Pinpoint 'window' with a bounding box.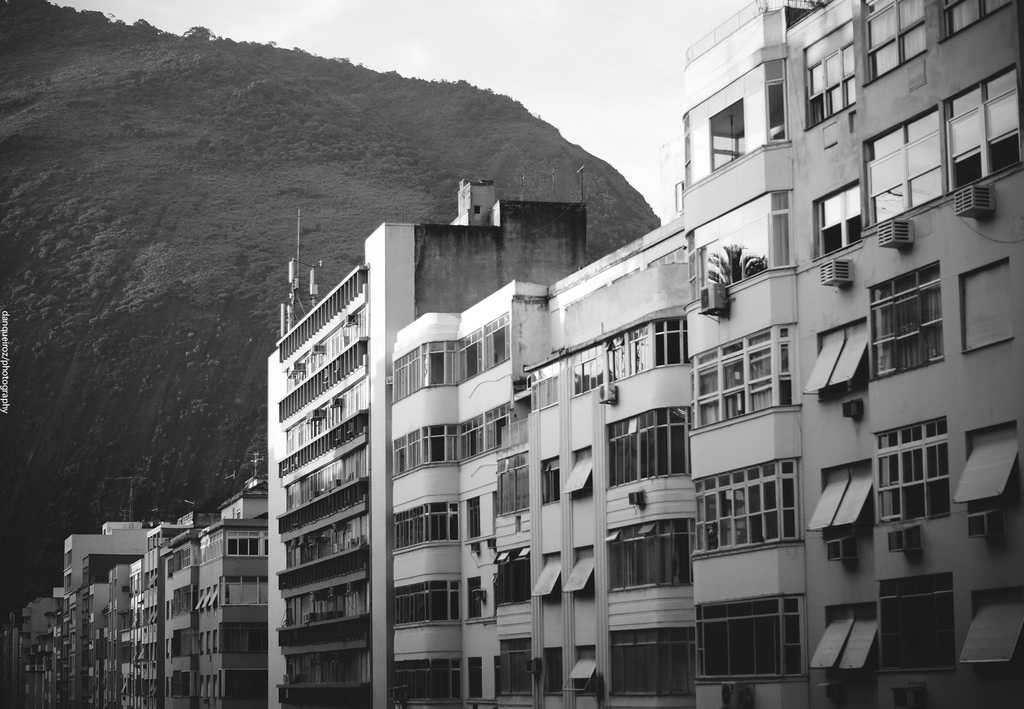
select_region(166, 669, 194, 696).
